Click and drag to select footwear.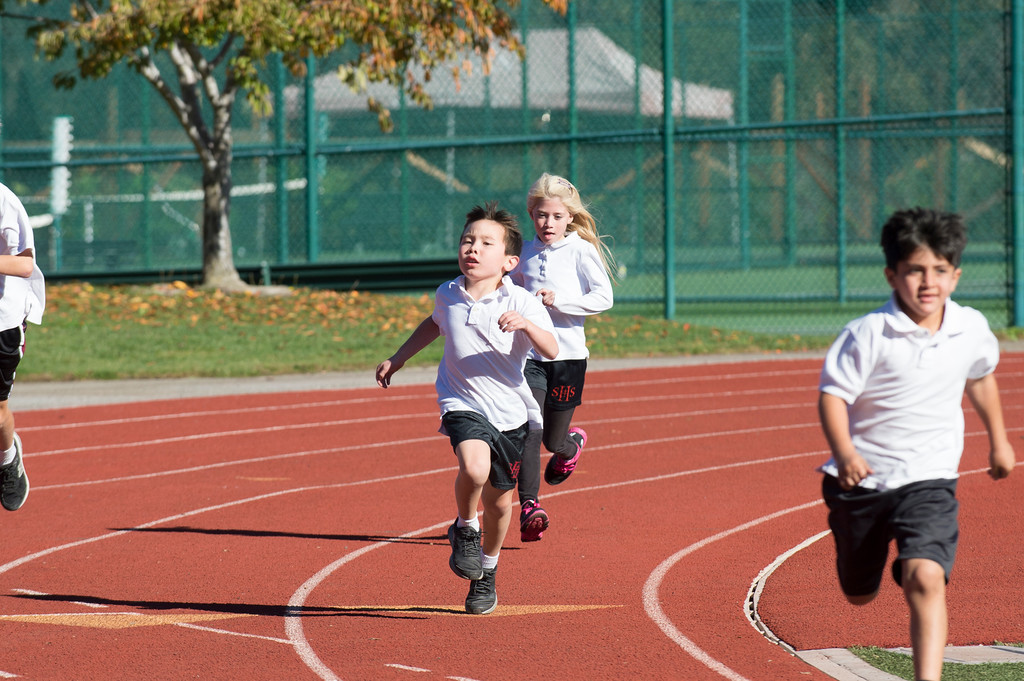
Selection: 445, 515, 496, 614.
